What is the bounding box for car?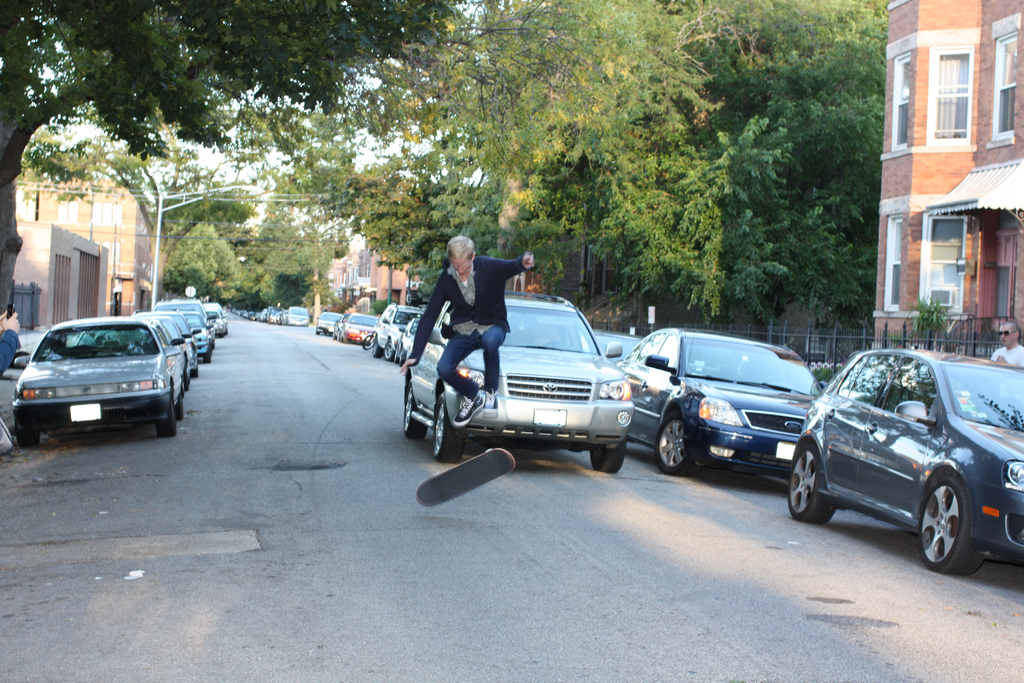
{"left": 281, "top": 302, "right": 312, "bottom": 328}.
